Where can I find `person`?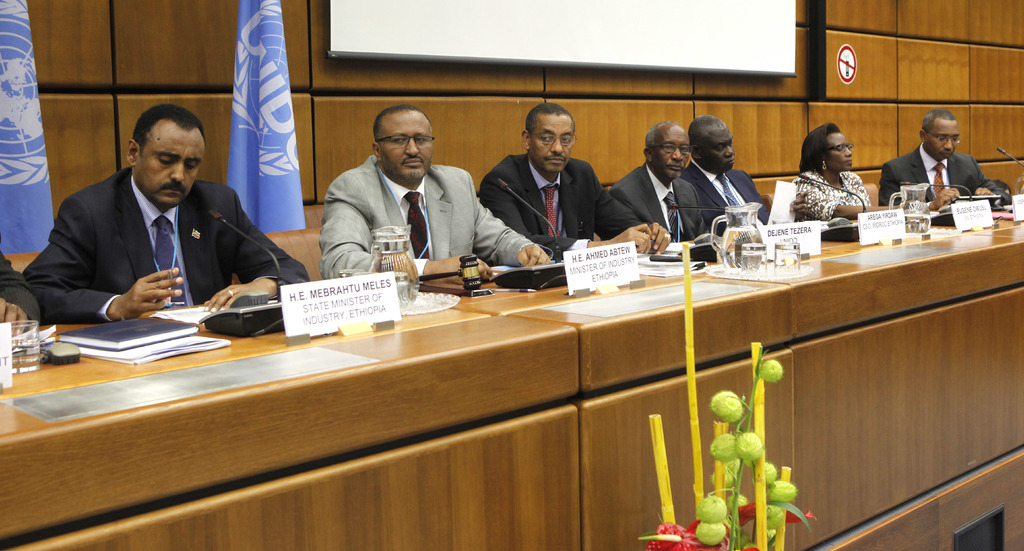
You can find it at {"x1": 29, "y1": 92, "x2": 279, "y2": 339}.
